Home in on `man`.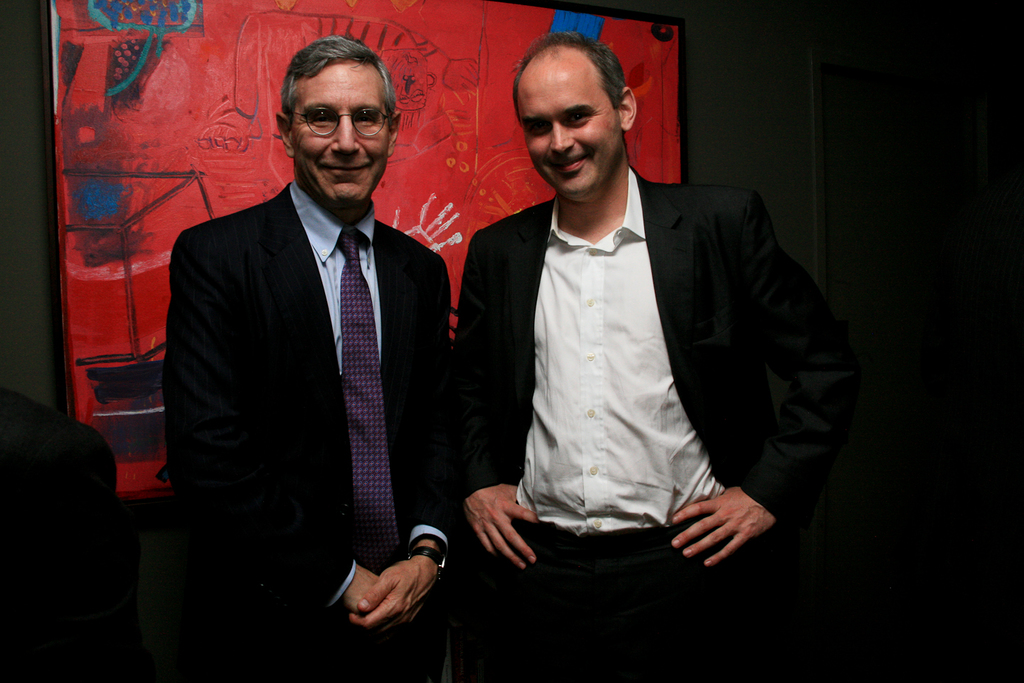
Homed in at {"x1": 447, "y1": 36, "x2": 869, "y2": 682}.
